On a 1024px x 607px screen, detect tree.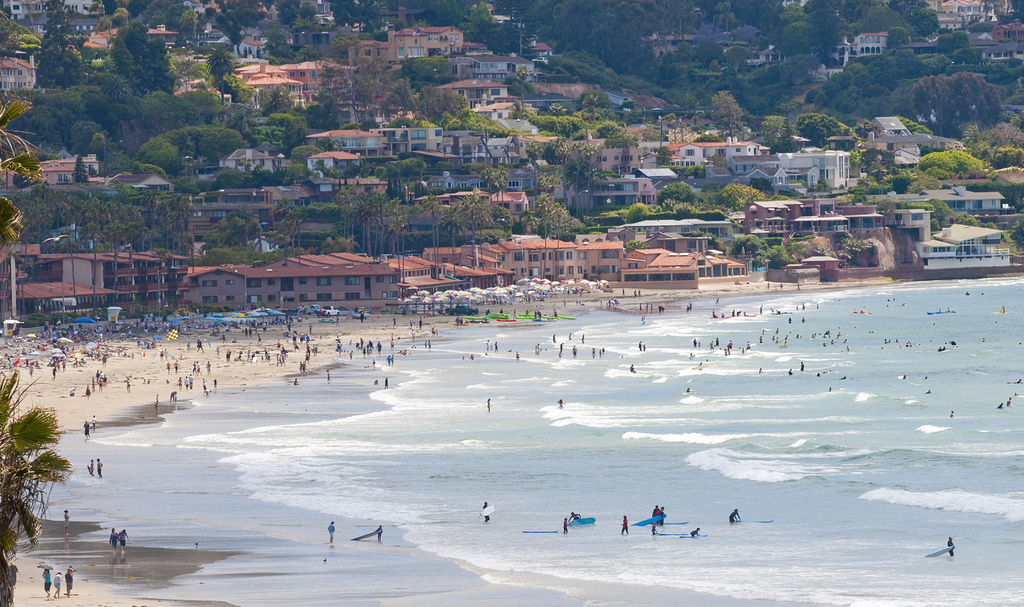
x1=400, y1=203, x2=416, y2=280.
